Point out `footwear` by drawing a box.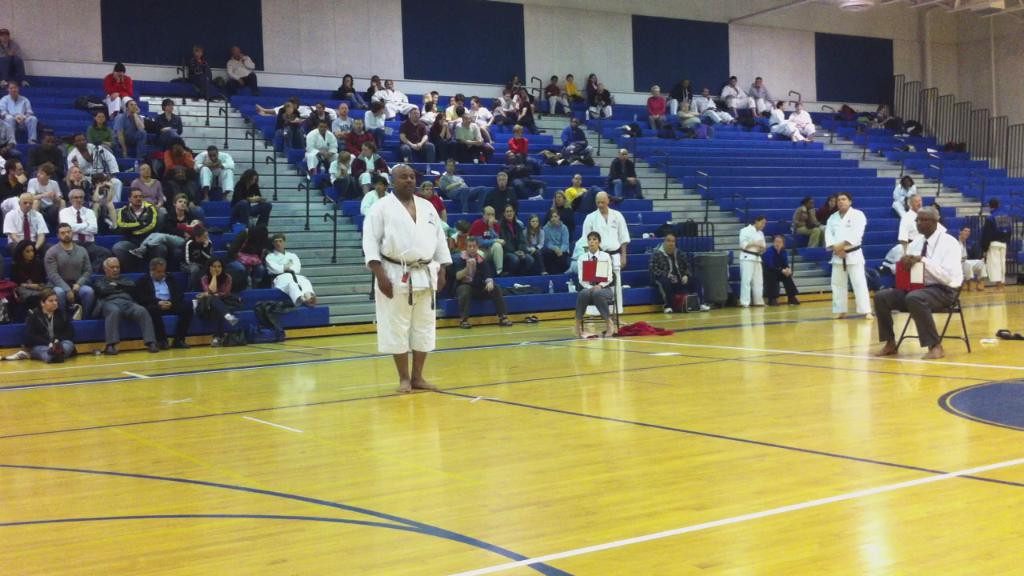
662 305 677 314.
